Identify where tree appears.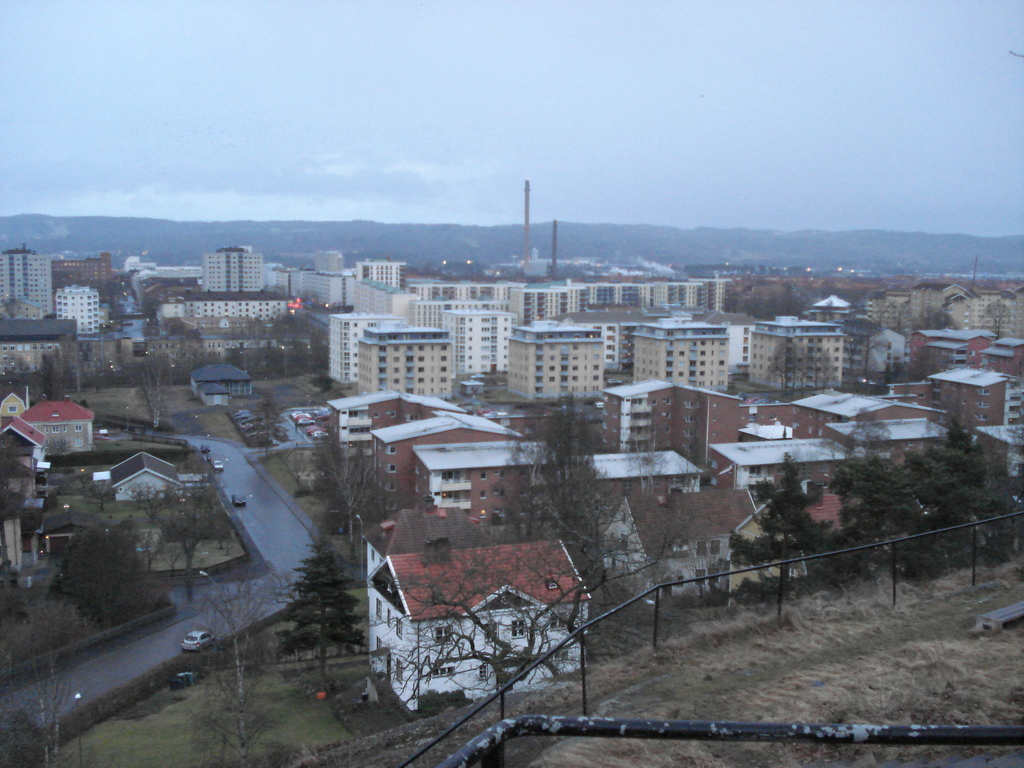
Appears at 191:563:294:765.
